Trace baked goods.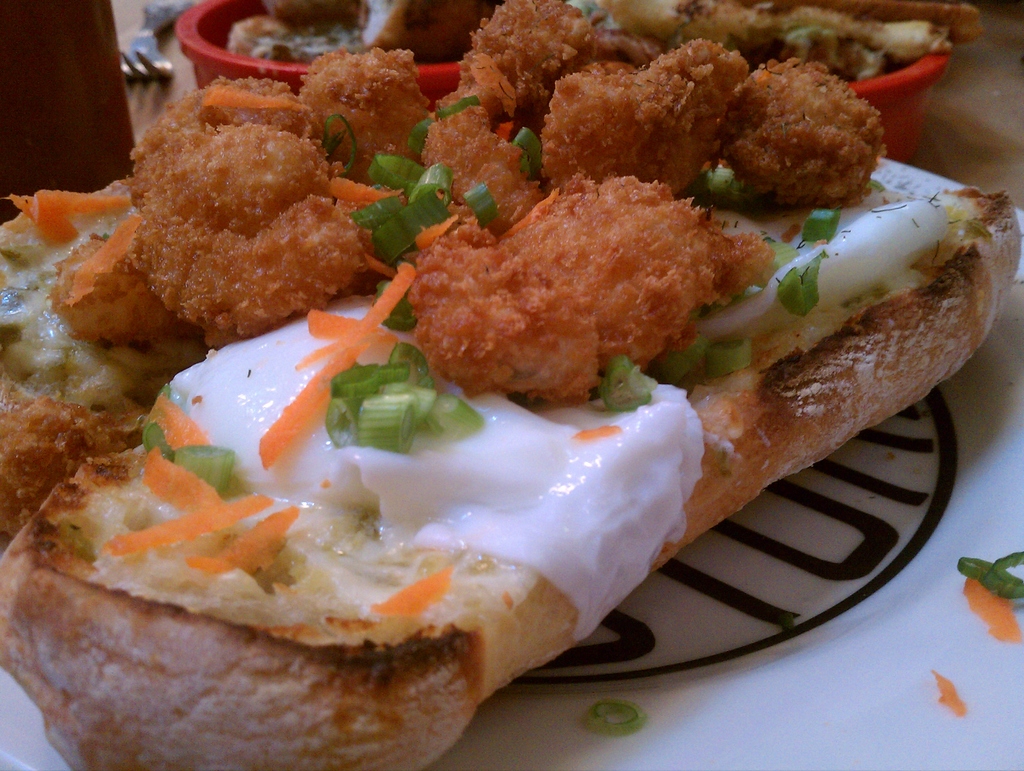
Traced to l=0, t=0, r=1023, b=770.
